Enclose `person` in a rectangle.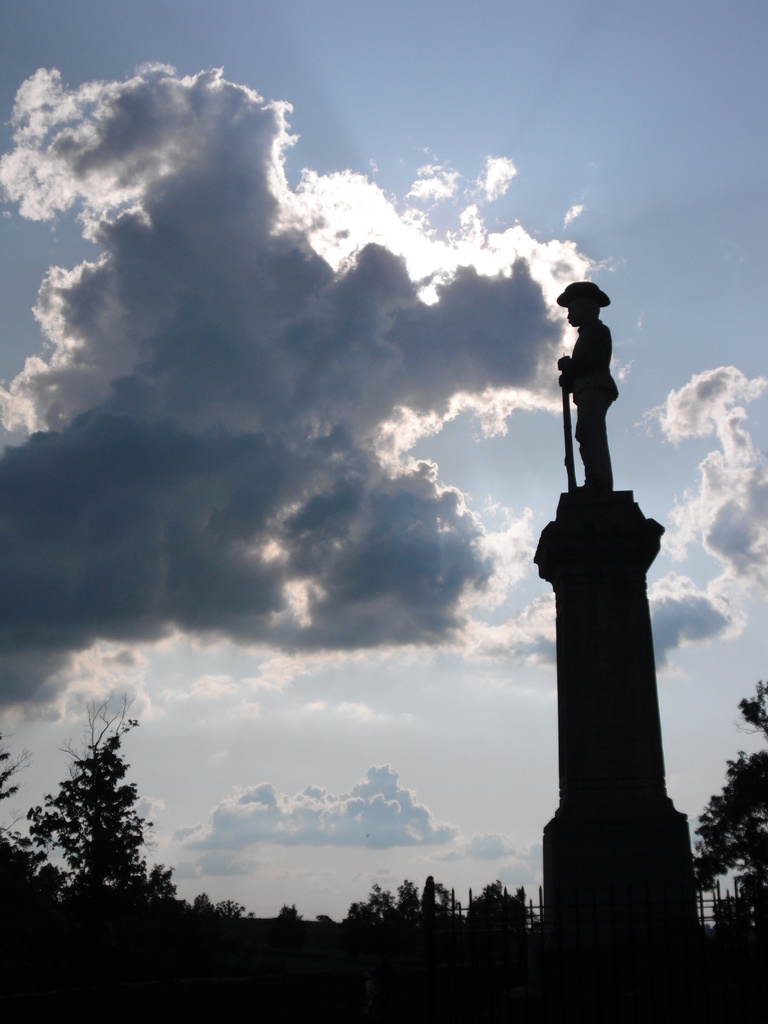
crop(548, 280, 629, 485).
